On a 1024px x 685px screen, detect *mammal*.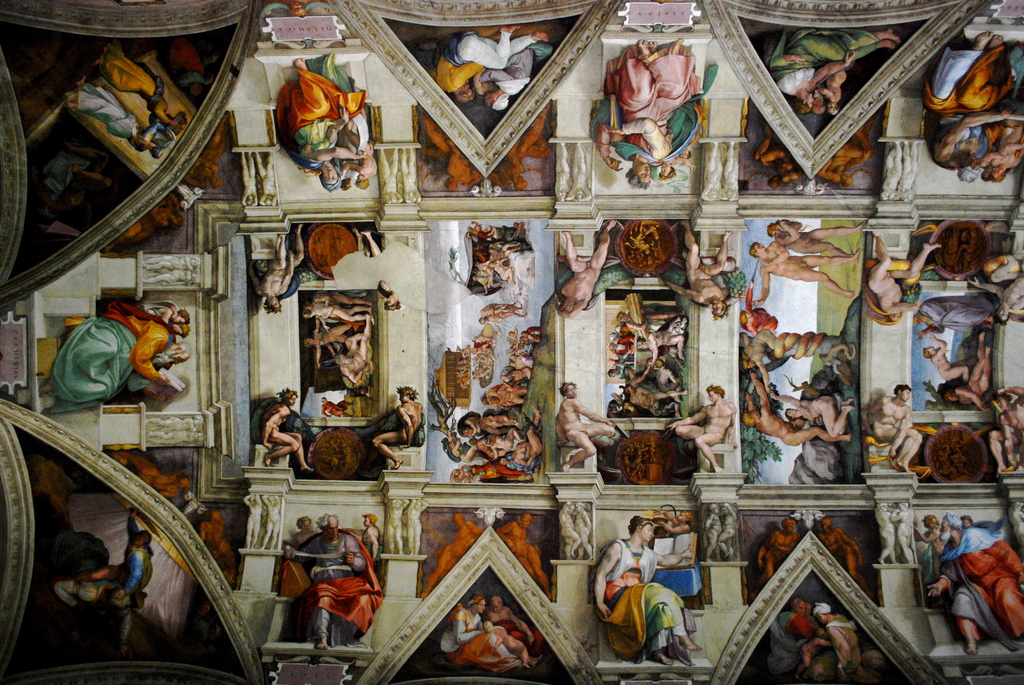
774,602,819,636.
